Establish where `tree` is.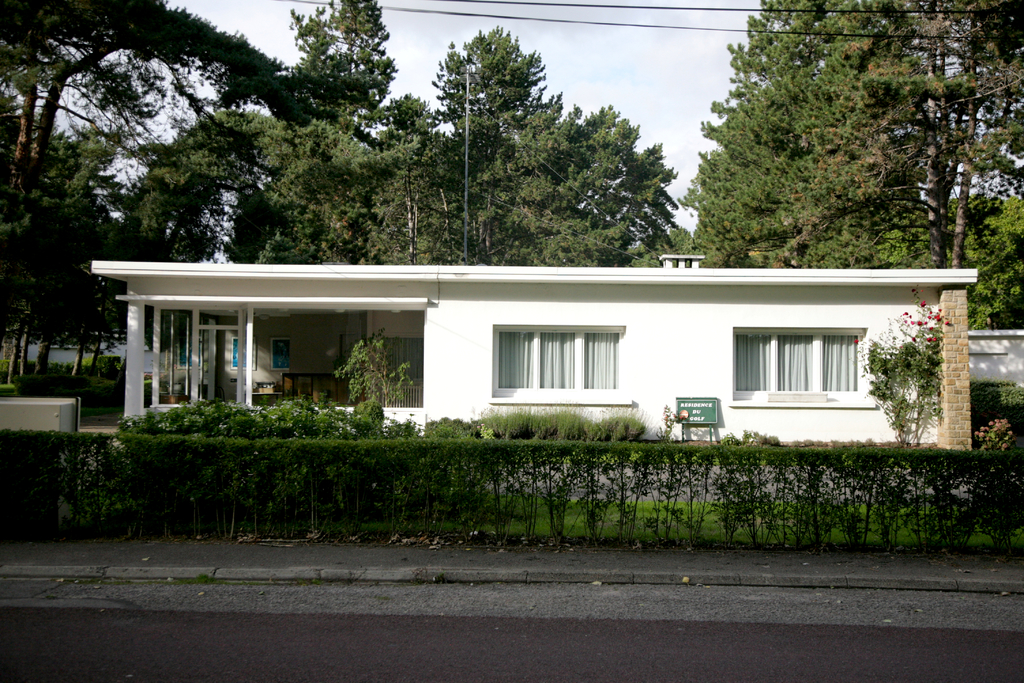
Established at (326, 334, 409, 472).
